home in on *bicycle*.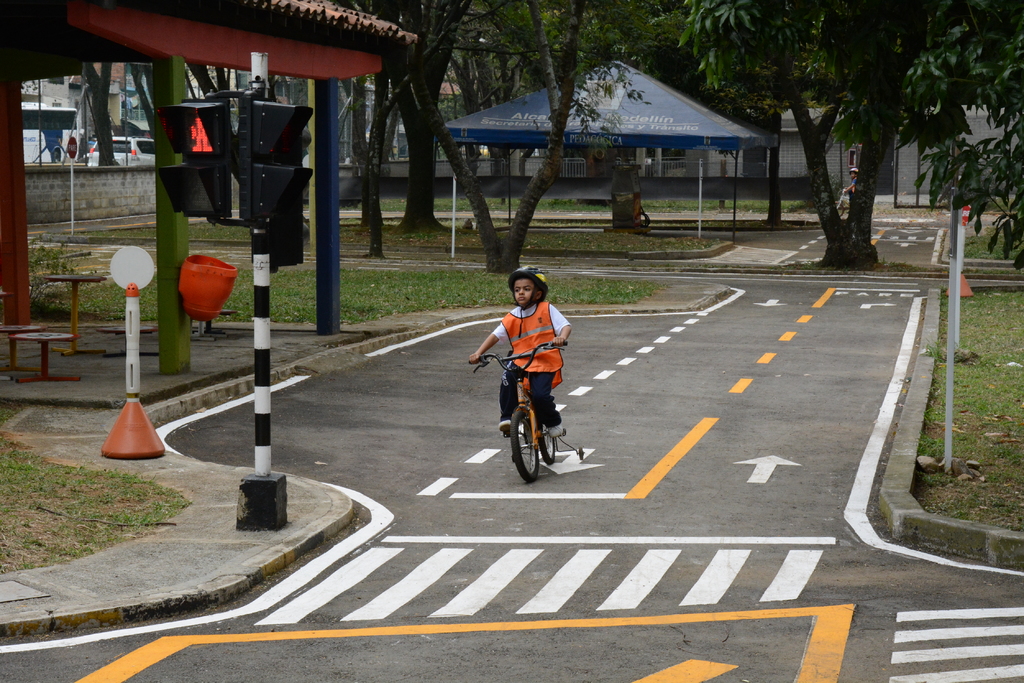
Homed in at <bbox>836, 188, 849, 216</bbox>.
